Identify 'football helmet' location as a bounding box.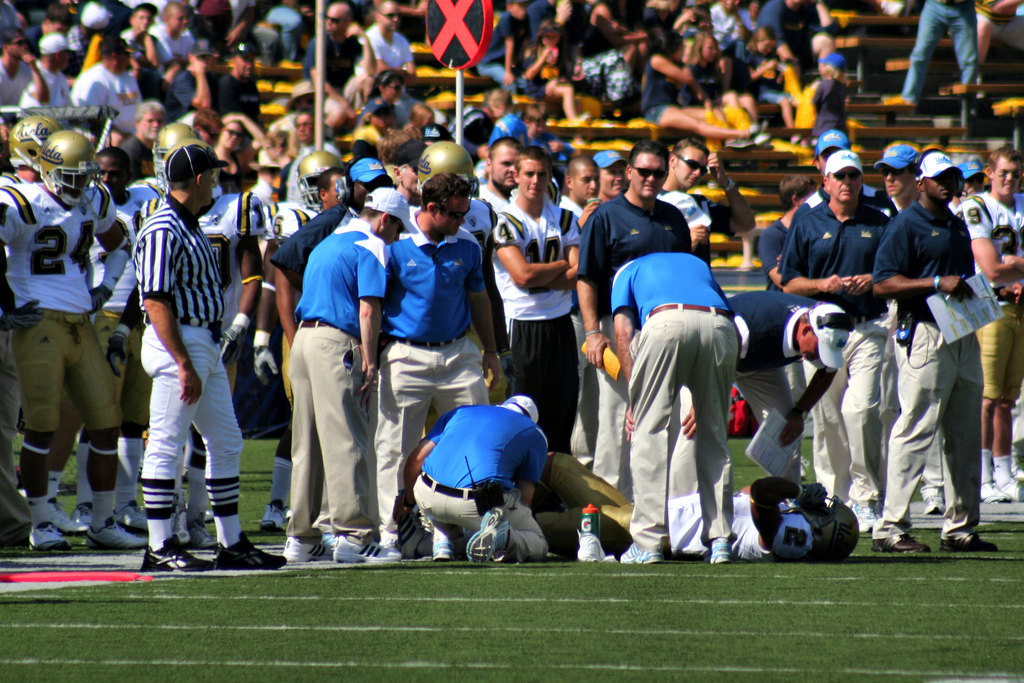
pyautogui.locateOnScreen(296, 147, 351, 202).
